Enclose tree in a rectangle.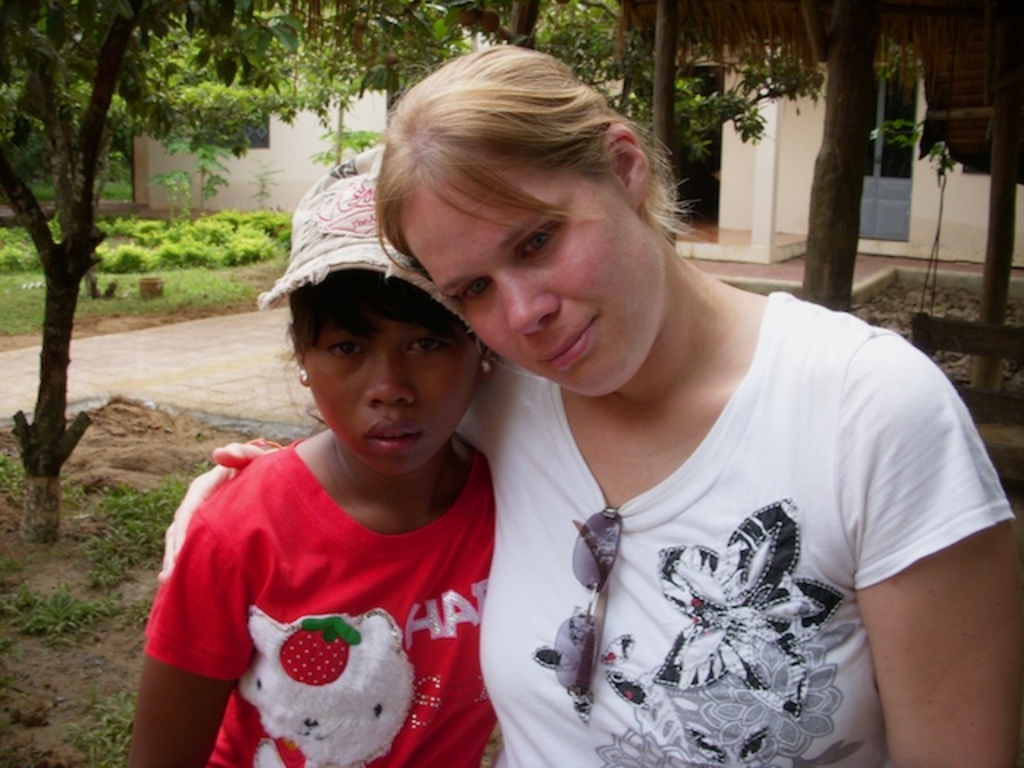
[x1=0, y1=0, x2=486, y2=546].
